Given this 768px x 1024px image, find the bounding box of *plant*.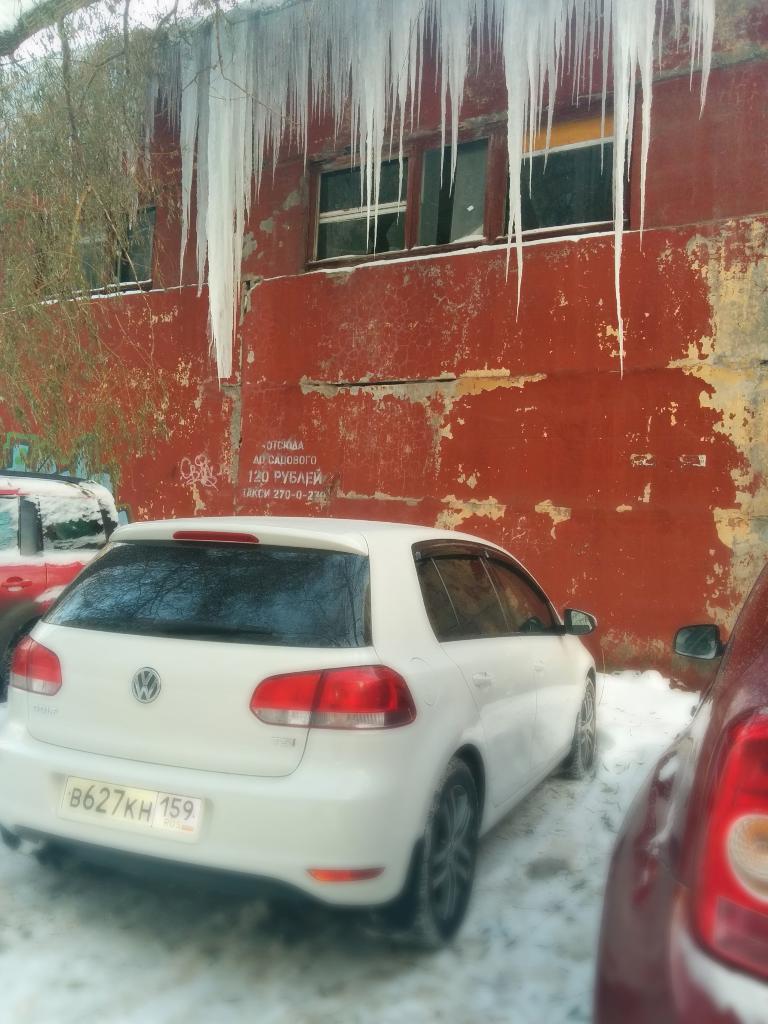
bbox(0, 0, 305, 495).
